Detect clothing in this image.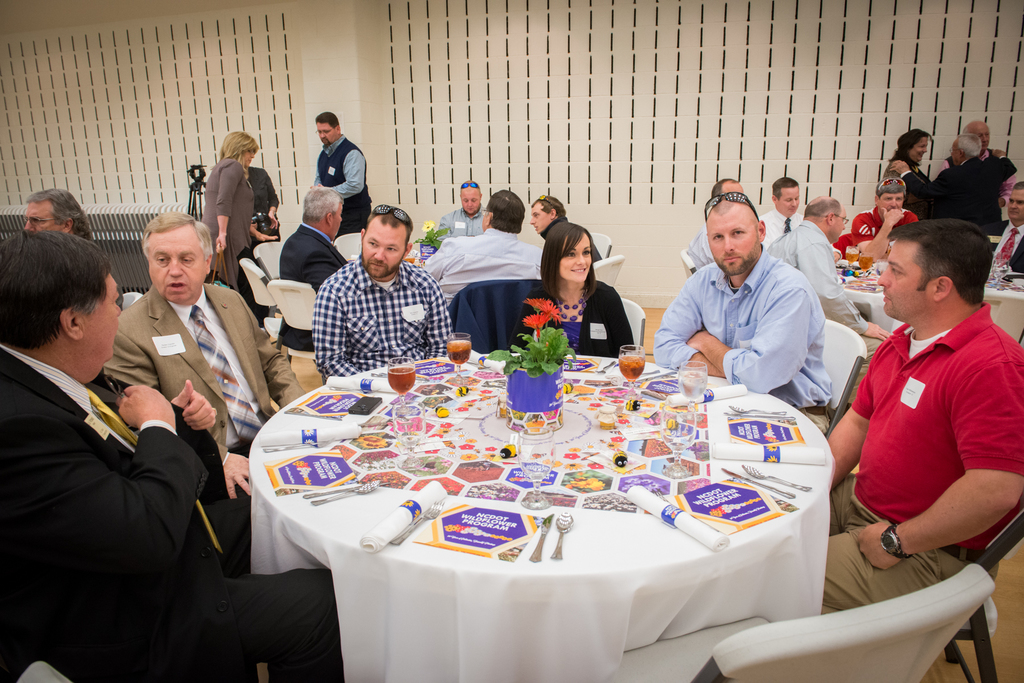
Detection: 849, 204, 922, 248.
